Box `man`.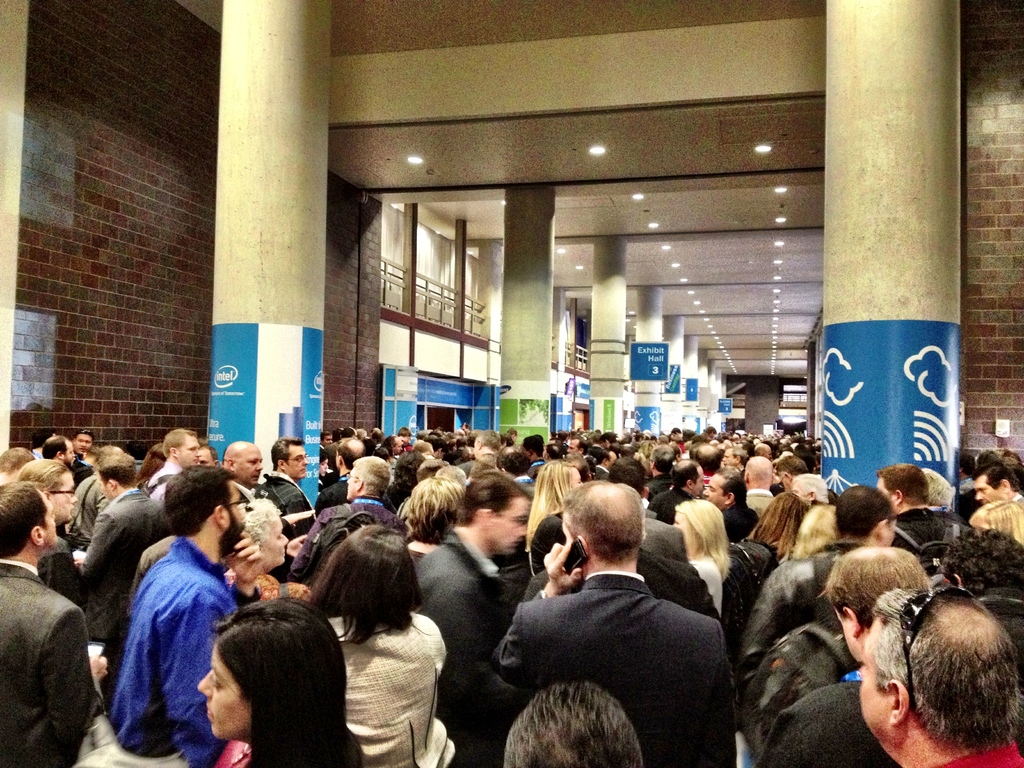
[144, 426, 197, 509].
